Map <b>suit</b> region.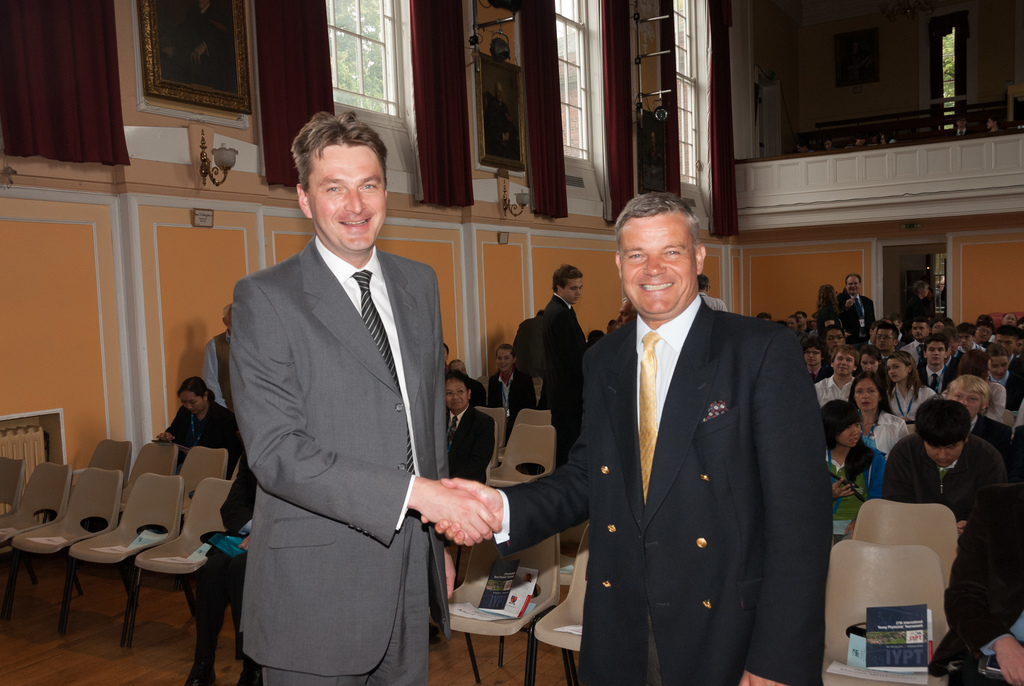
Mapped to crop(442, 407, 504, 555).
